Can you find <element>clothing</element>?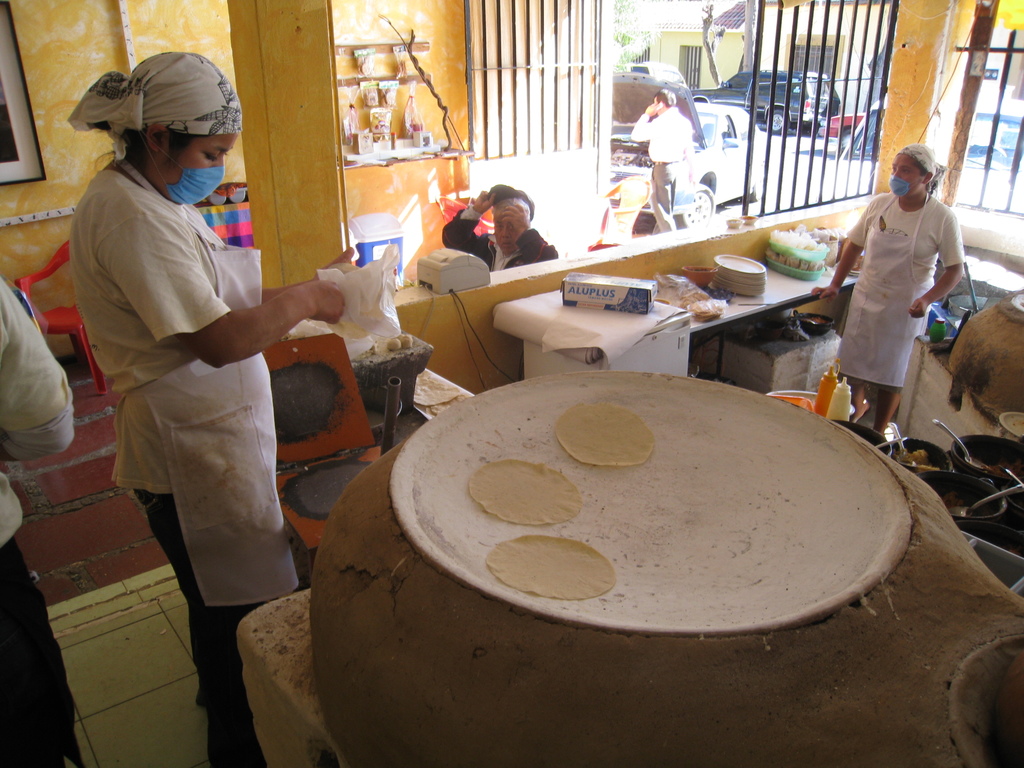
Yes, bounding box: pyautogui.locateOnScreen(60, 157, 322, 710).
